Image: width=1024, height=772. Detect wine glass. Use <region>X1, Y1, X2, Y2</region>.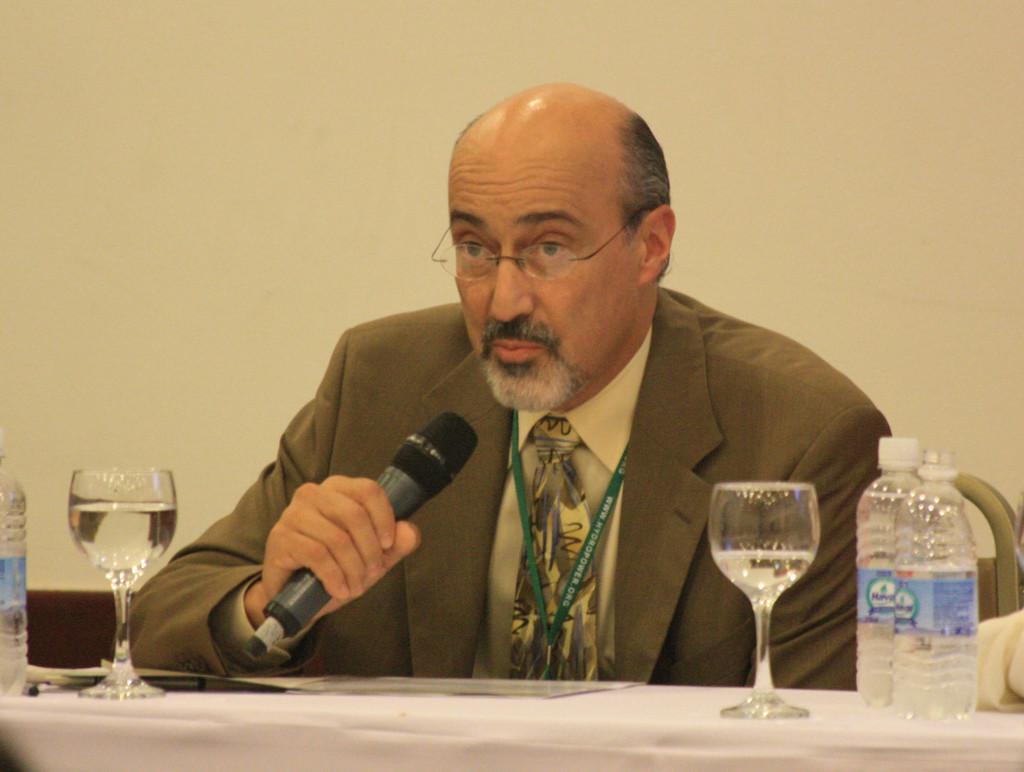
<region>62, 459, 177, 693</region>.
